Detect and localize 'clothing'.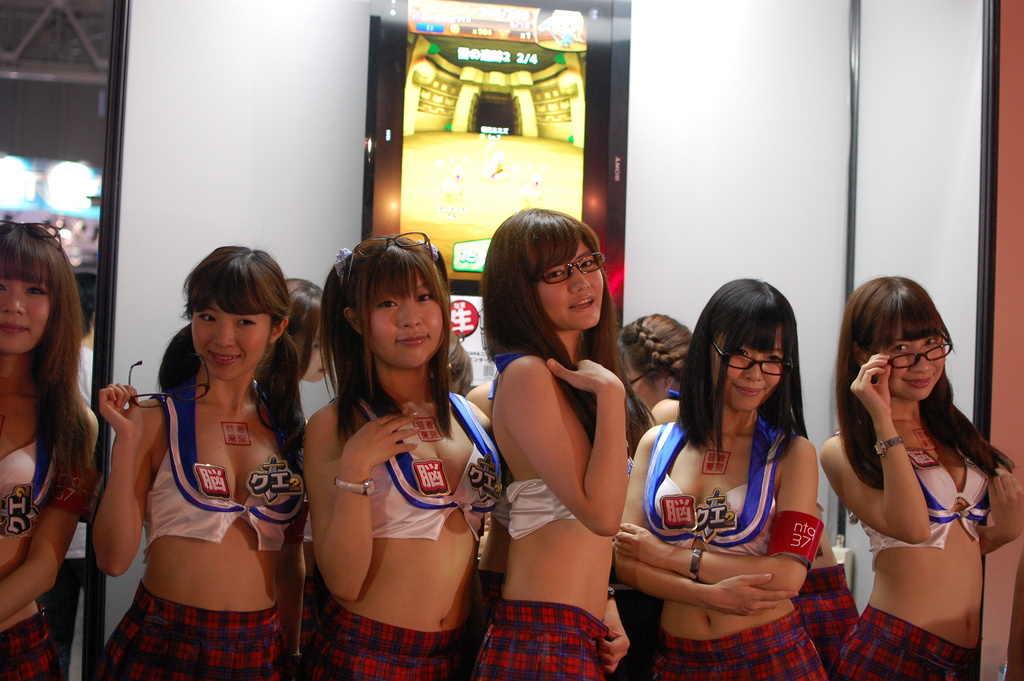
Localized at (676,615,809,680).
